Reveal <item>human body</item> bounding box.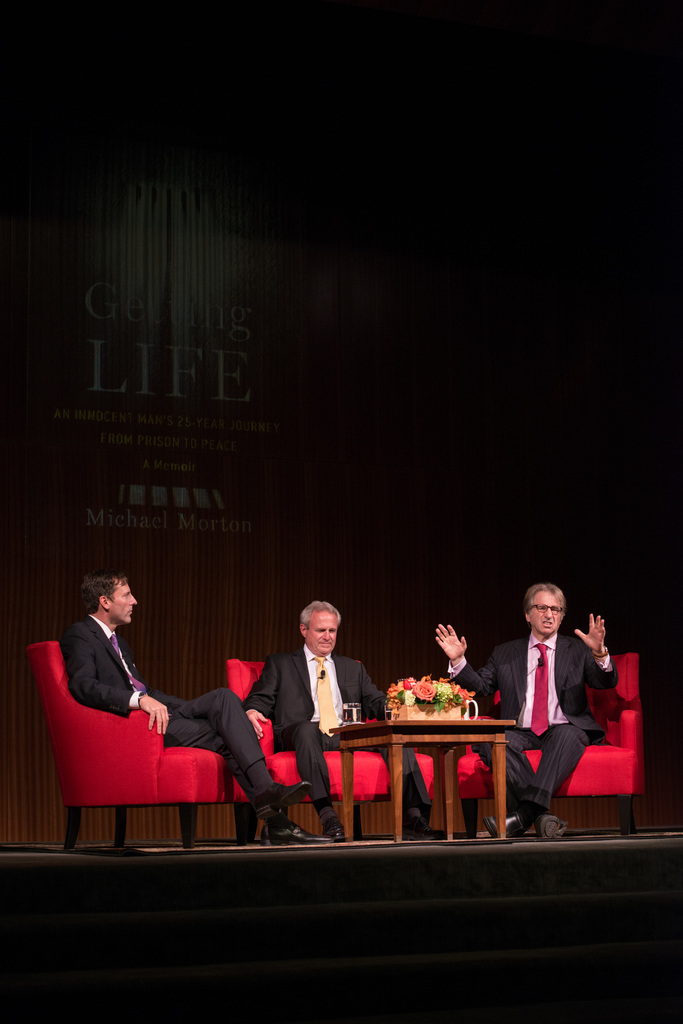
Revealed: BBox(245, 599, 423, 839).
